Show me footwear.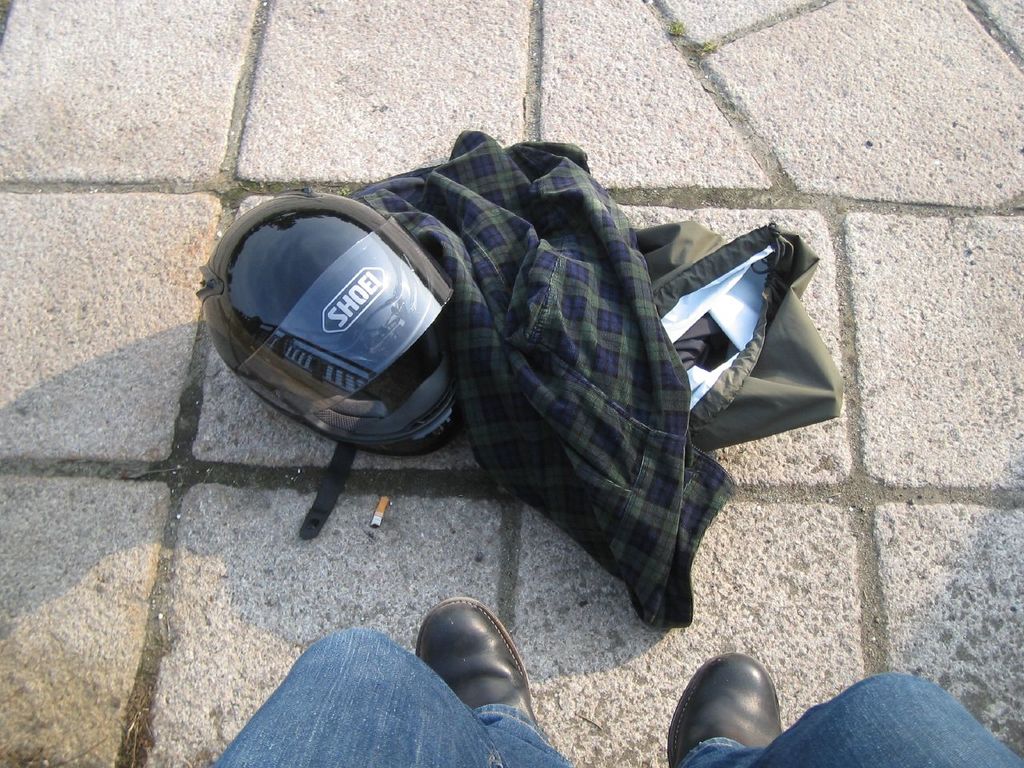
footwear is here: <region>414, 595, 542, 726</region>.
